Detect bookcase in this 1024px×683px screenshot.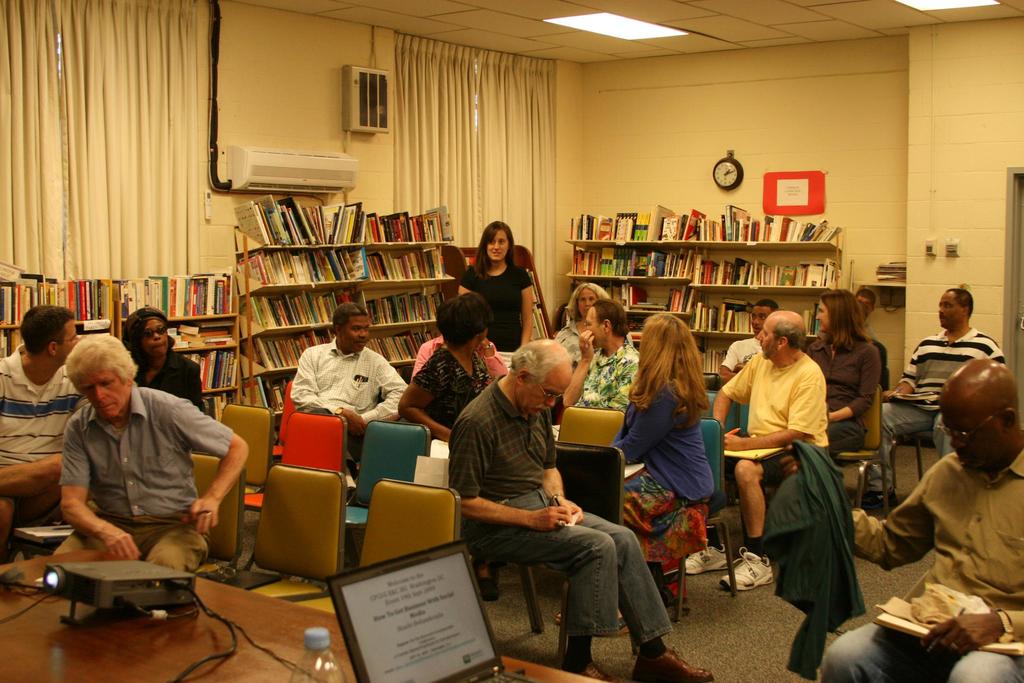
Detection: l=0, t=256, r=246, b=427.
